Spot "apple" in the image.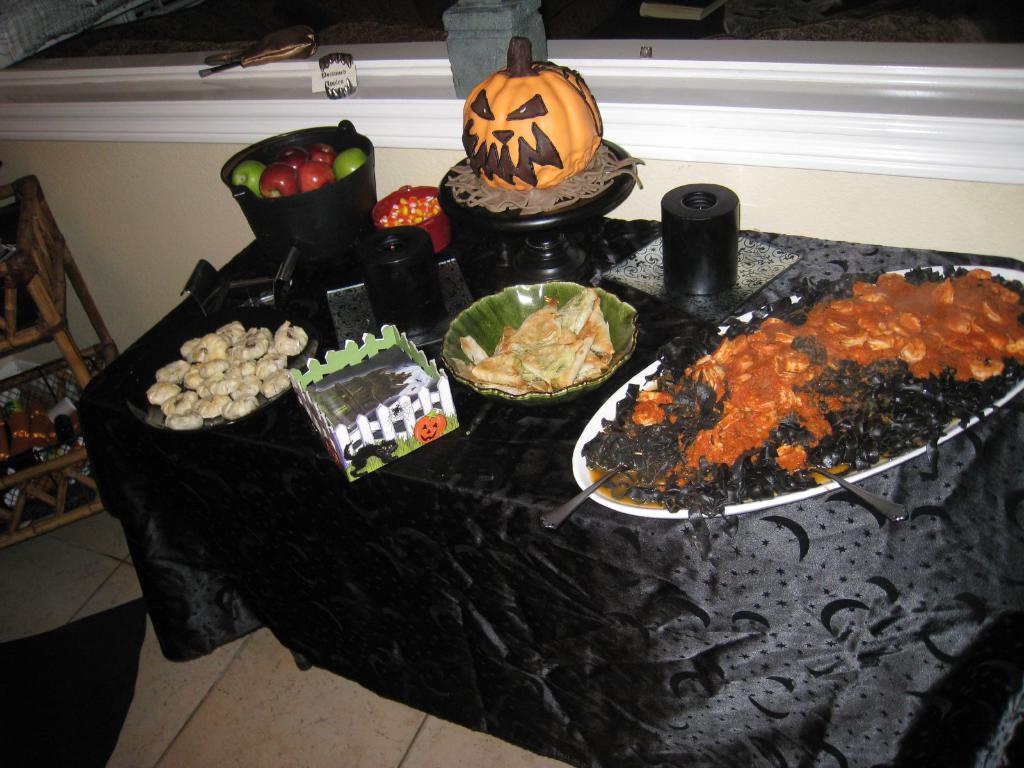
"apple" found at pyautogui.locateOnScreen(333, 147, 365, 179).
